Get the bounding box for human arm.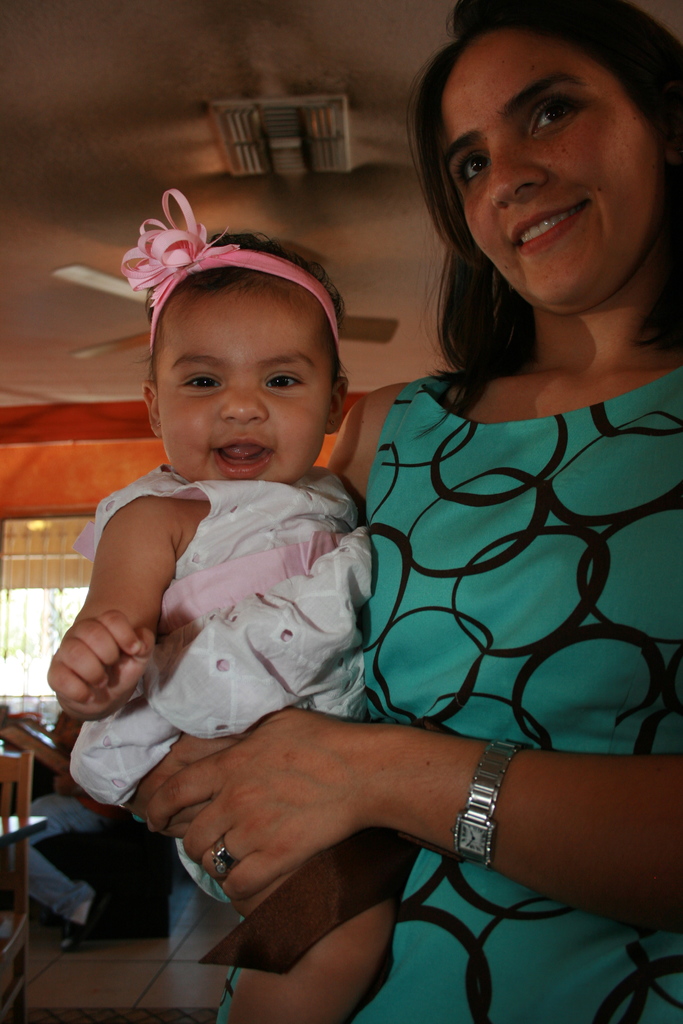
125,694,682,947.
